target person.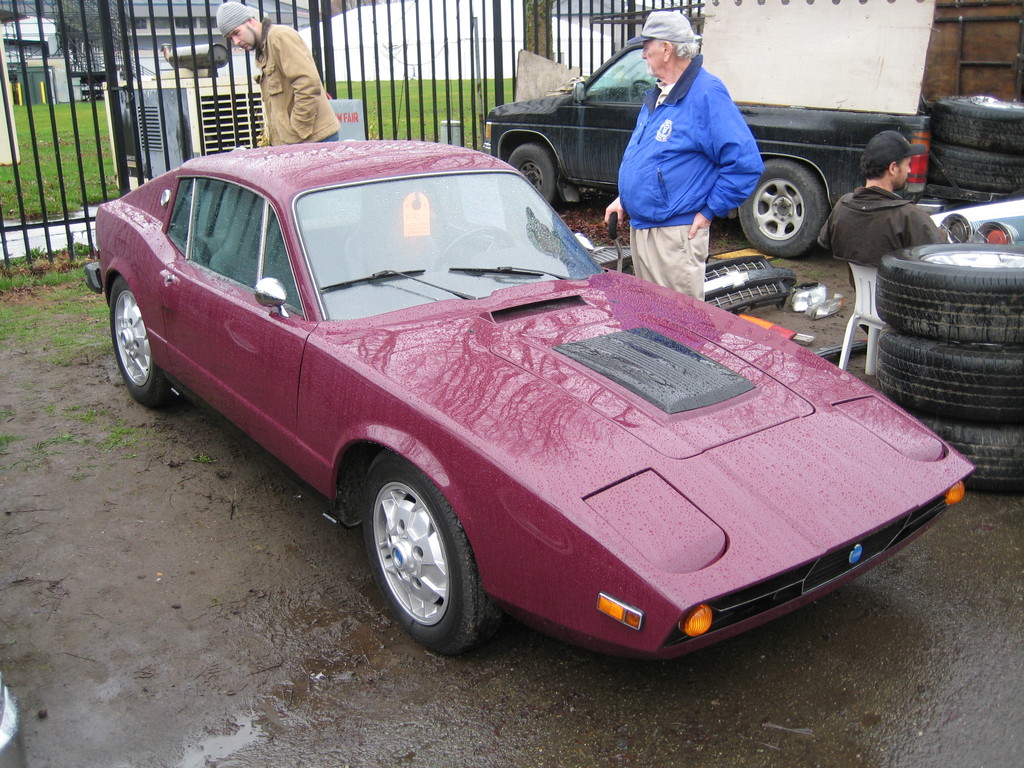
Target region: region(812, 125, 939, 269).
